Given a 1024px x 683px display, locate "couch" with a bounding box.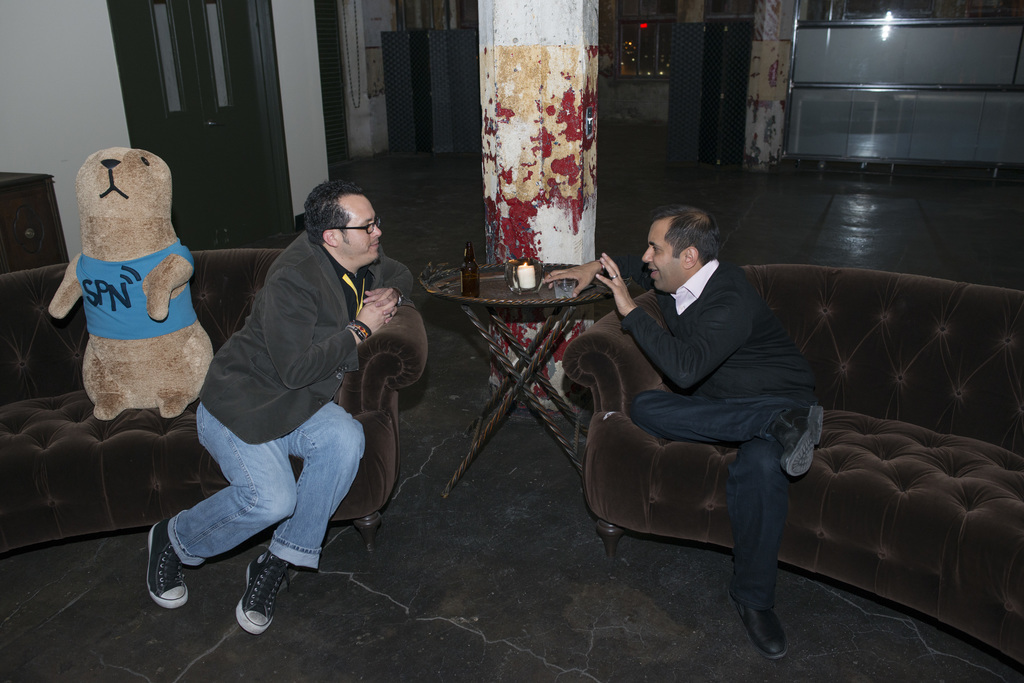
Located: 561:259:1023:668.
